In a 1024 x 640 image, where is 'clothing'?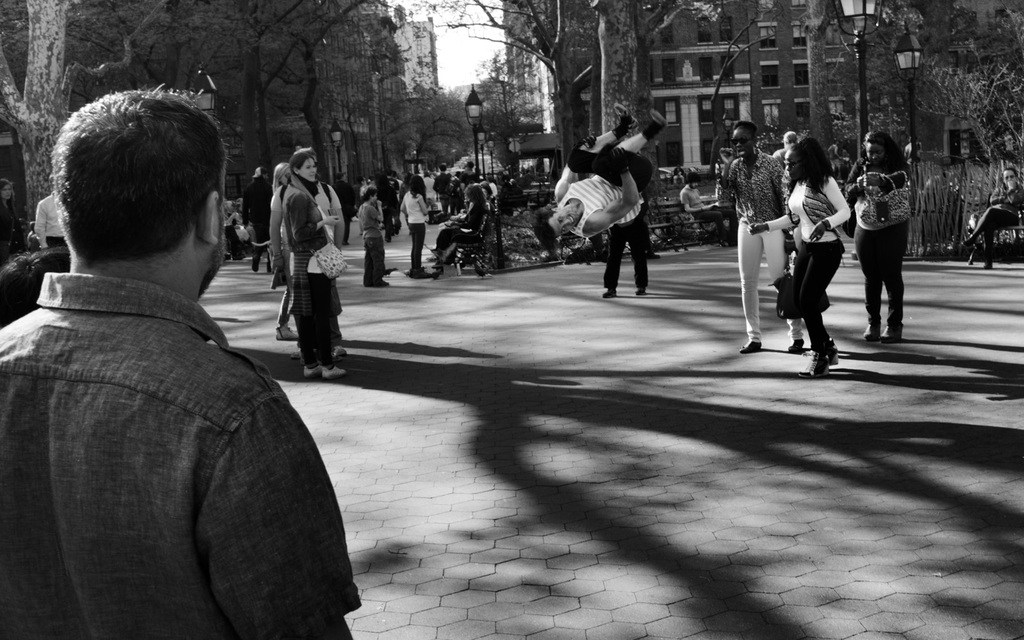
[left=845, top=158, right=915, bottom=324].
